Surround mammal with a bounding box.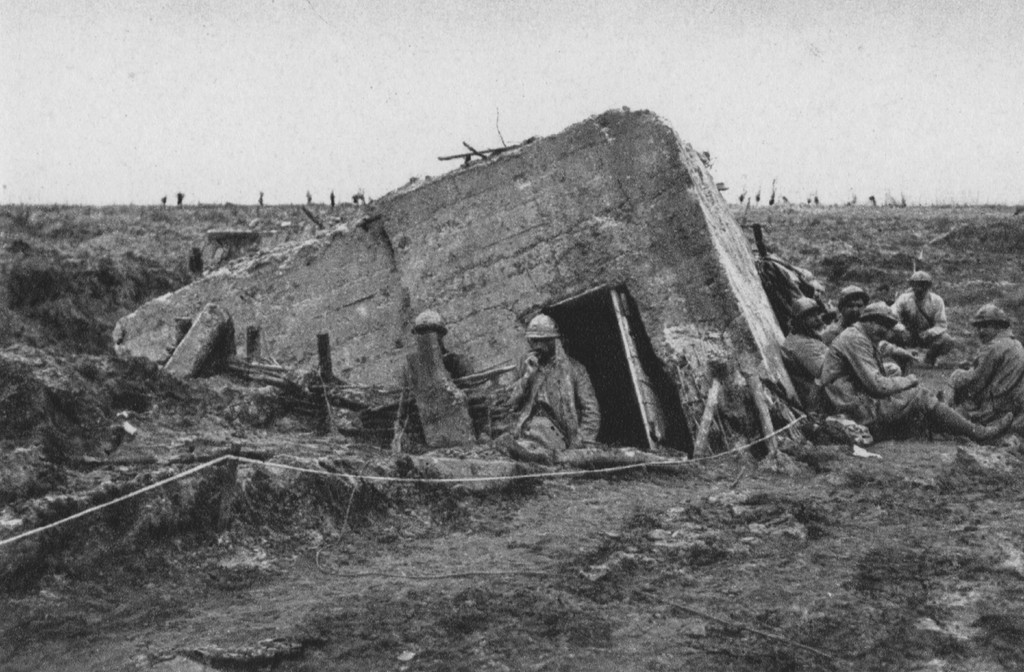
locate(886, 270, 951, 370).
